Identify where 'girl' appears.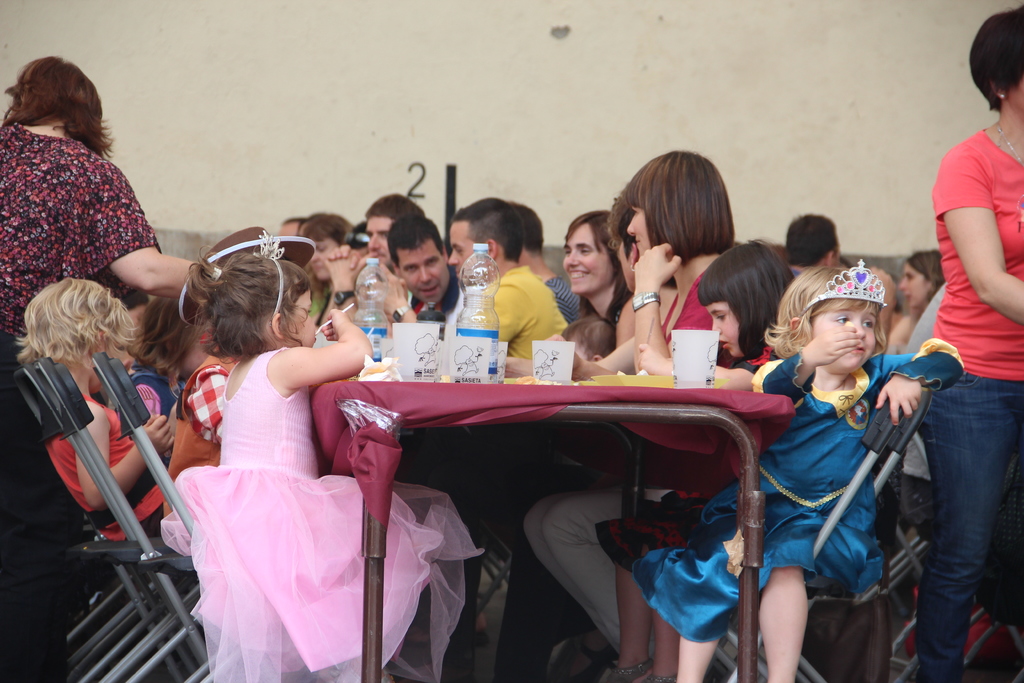
Appears at [left=160, top=231, right=484, bottom=682].
